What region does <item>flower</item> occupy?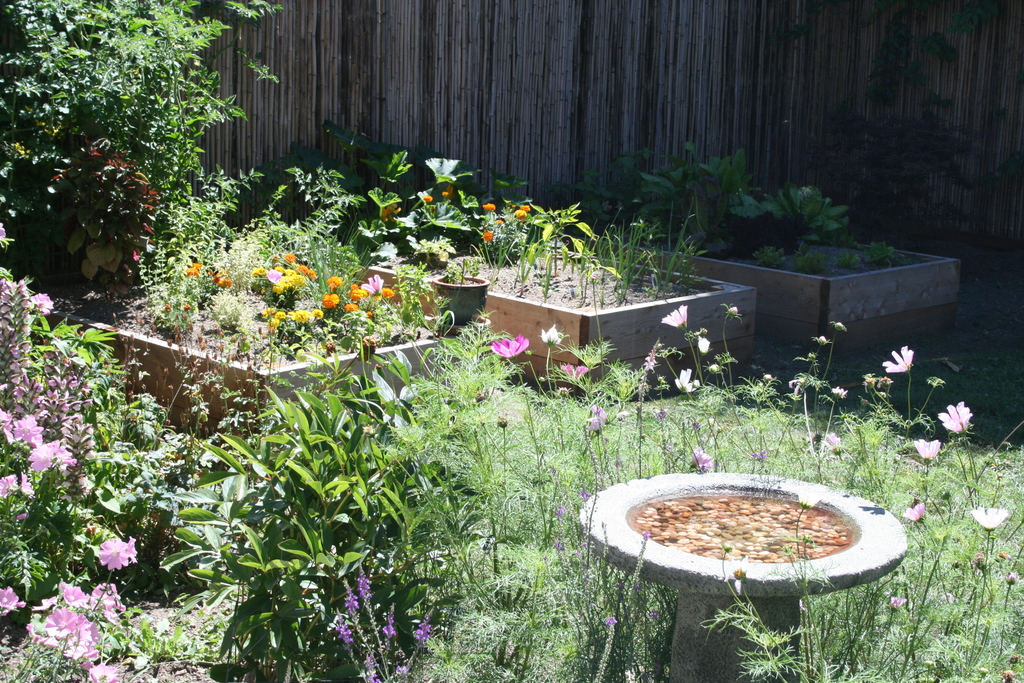
region(698, 335, 709, 352).
